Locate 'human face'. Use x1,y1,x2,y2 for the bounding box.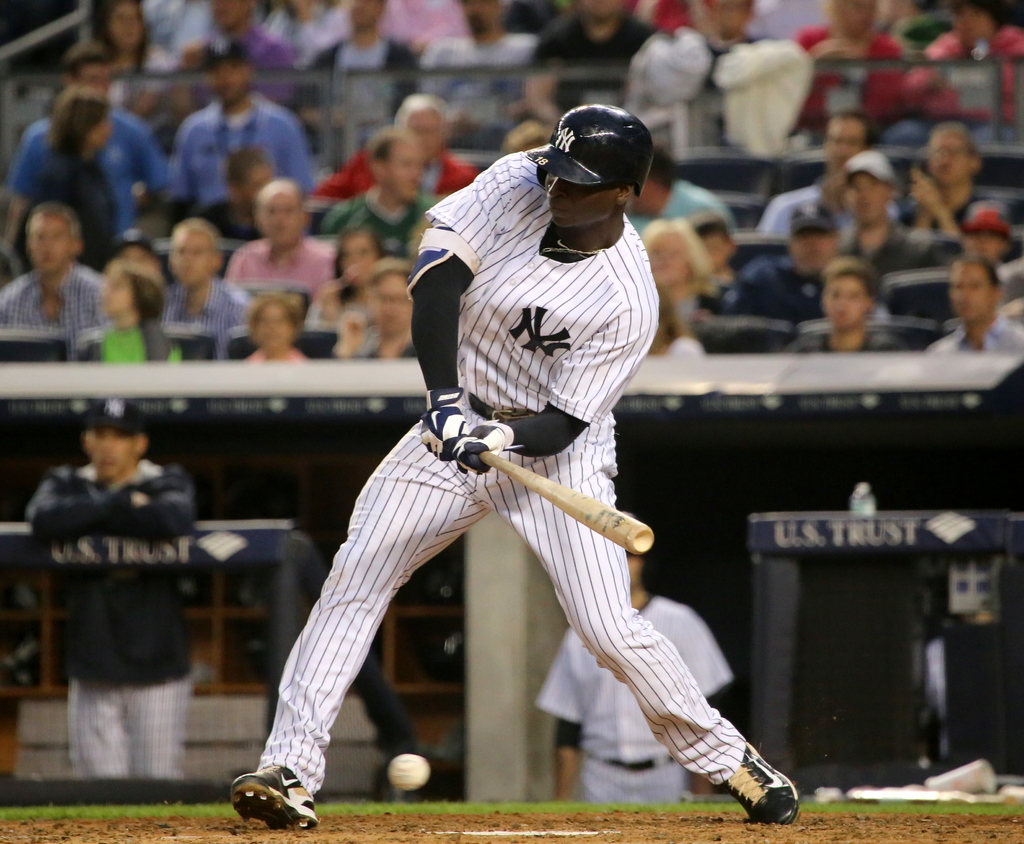
404,106,437,150.
